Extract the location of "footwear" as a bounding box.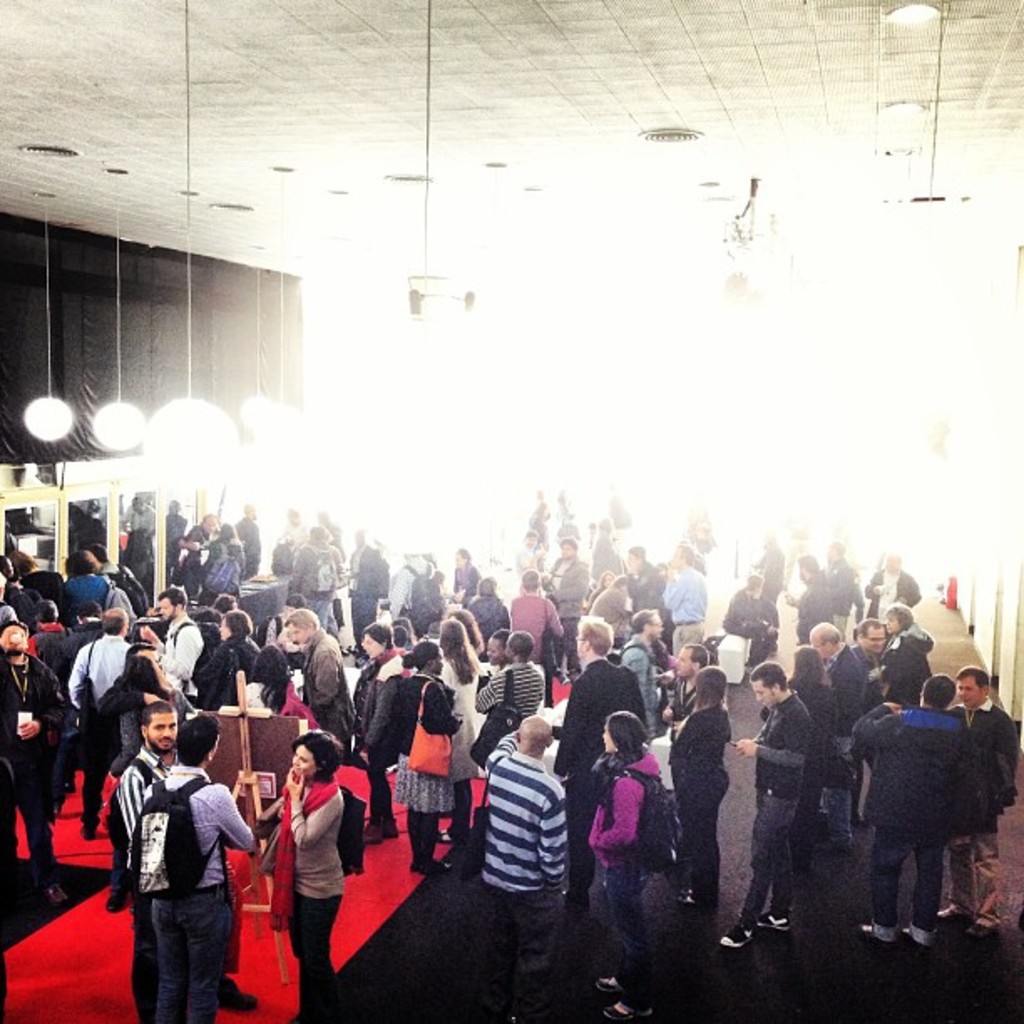
105,888,125,912.
